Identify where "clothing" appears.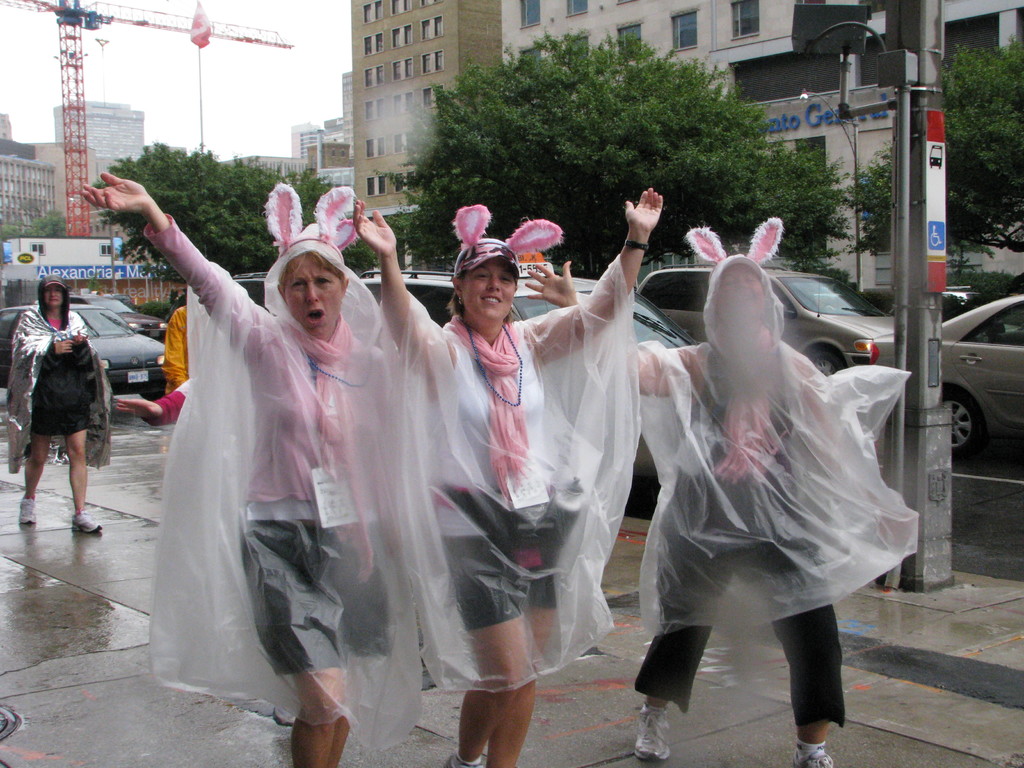
Appears at l=372, t=200, r=641, b=697.
